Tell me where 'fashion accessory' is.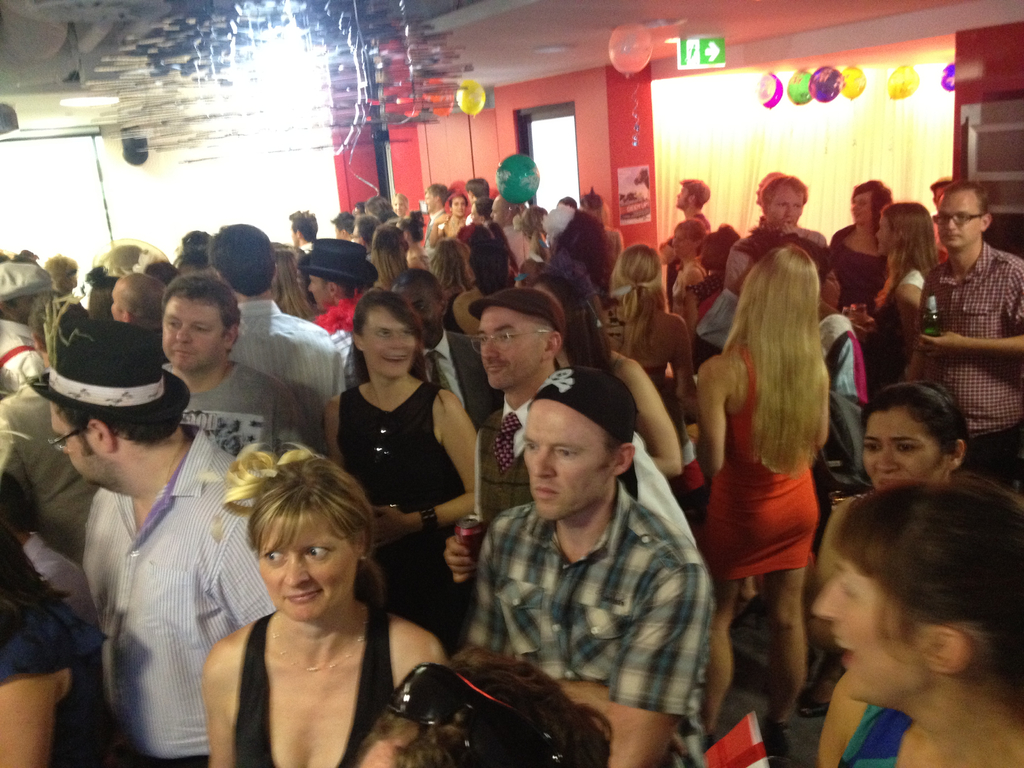
'fashion accessory' is at 379/660/566/766.
